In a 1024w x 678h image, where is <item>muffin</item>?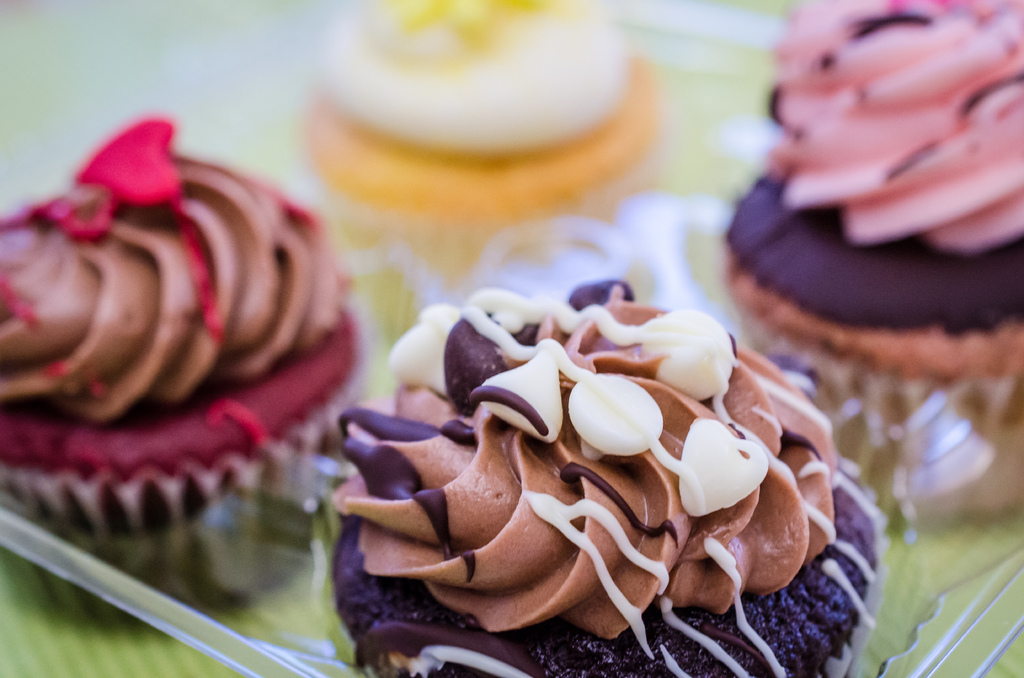
301, 0, 664, 332.
